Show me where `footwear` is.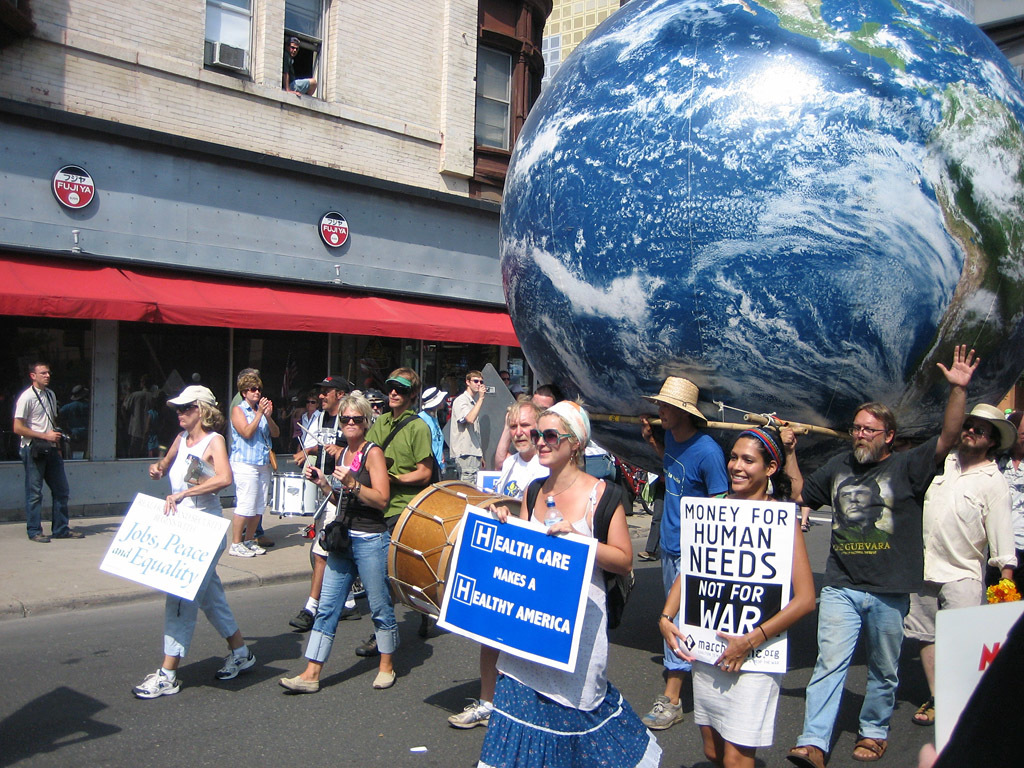
`footwear` is at crop(276, 673, 321, 693).
